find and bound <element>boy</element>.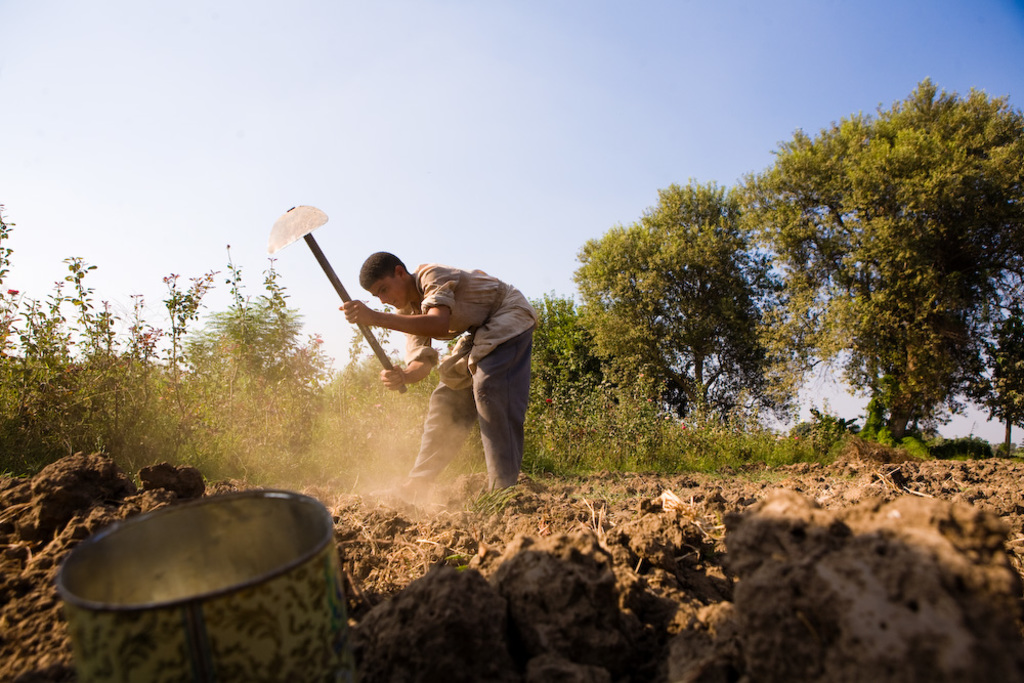
Bound: [339,251,535,484].
